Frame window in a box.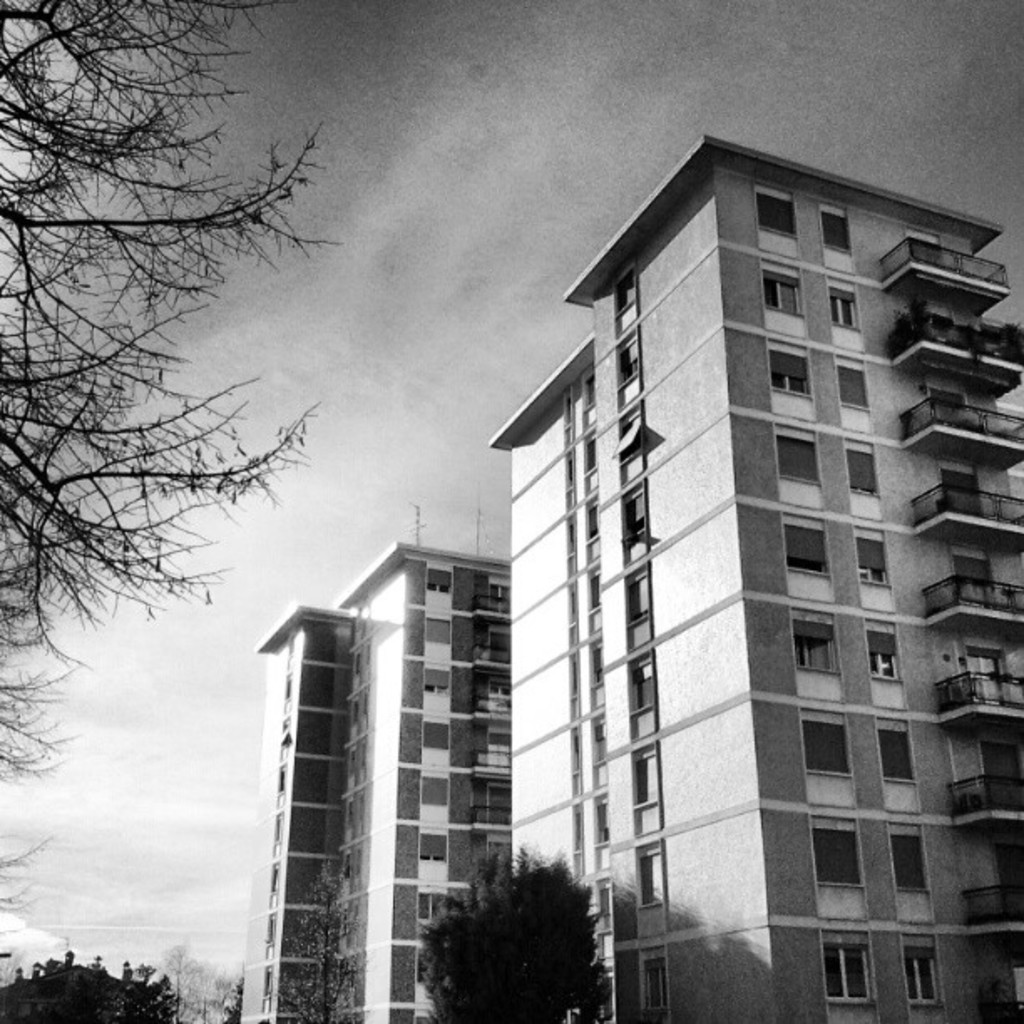
(x1=899, y1=934, x2=947, y2=1016).
